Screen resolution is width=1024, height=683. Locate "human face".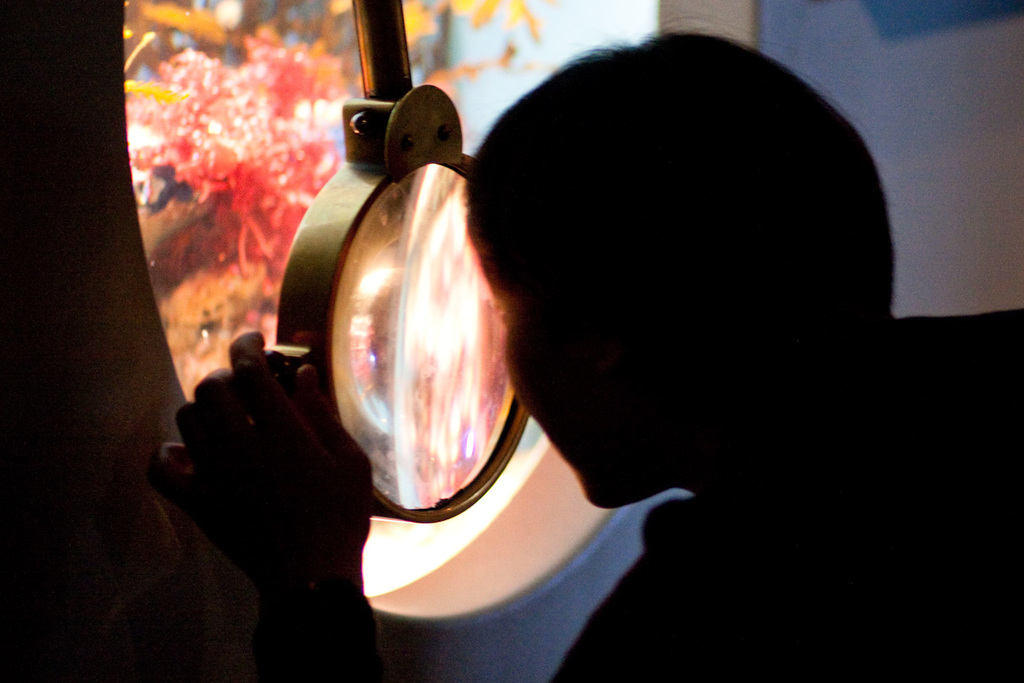
select_region(463, 207, 658, 512).
